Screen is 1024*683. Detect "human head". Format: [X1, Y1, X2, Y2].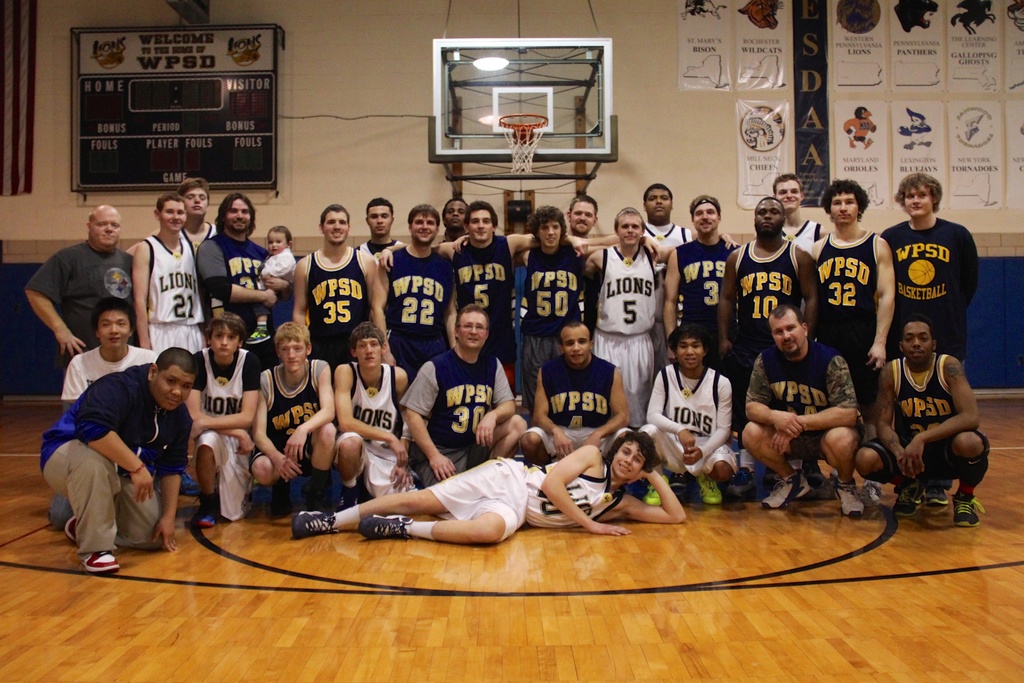
[317, 204, 350, 243].
